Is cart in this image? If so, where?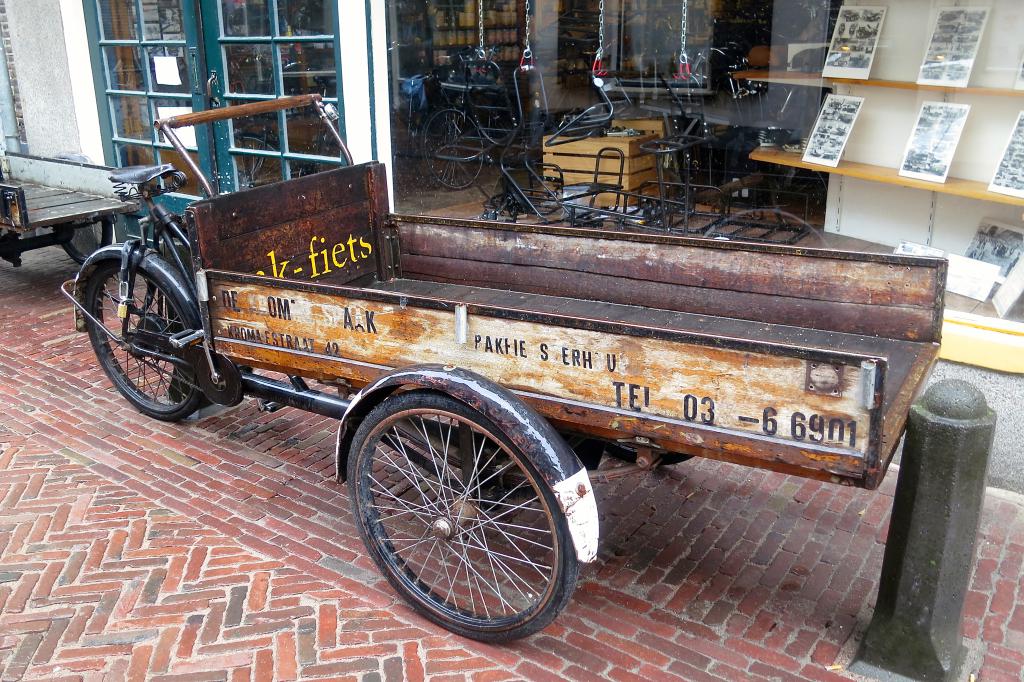
Yes, at bbox=(483, 65, 813, 246).
